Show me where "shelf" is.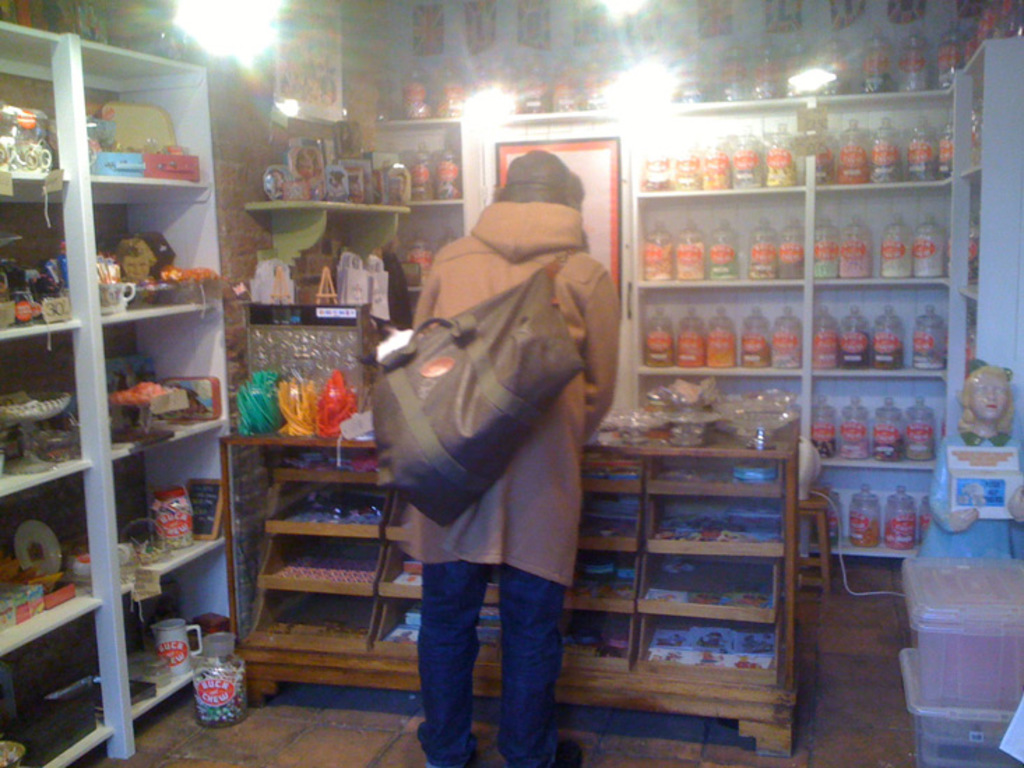
"shelf" is at box(809, 95, 975, 180).
